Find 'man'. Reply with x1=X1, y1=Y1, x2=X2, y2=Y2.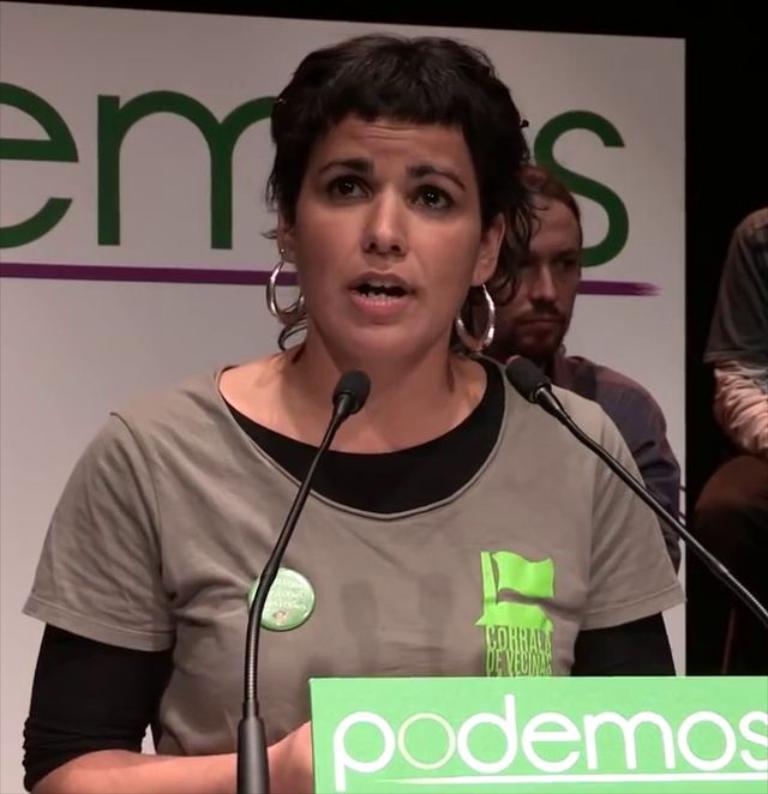
x1=473, y1=167, x2=679, y2=576.
